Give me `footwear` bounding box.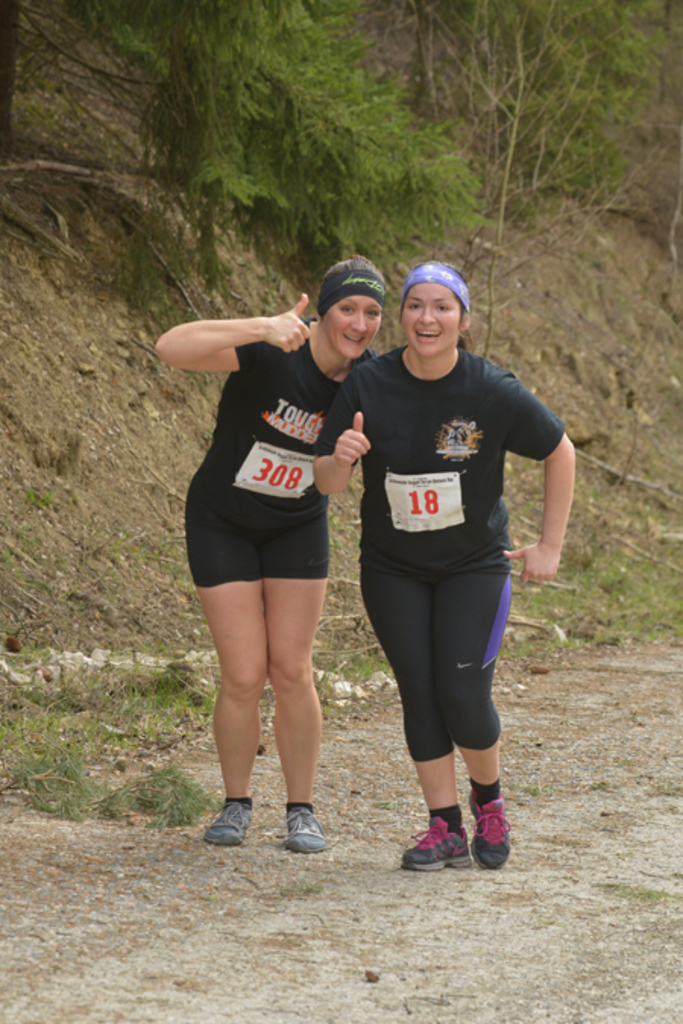
<region>402, 804, 467, 877</region>.
